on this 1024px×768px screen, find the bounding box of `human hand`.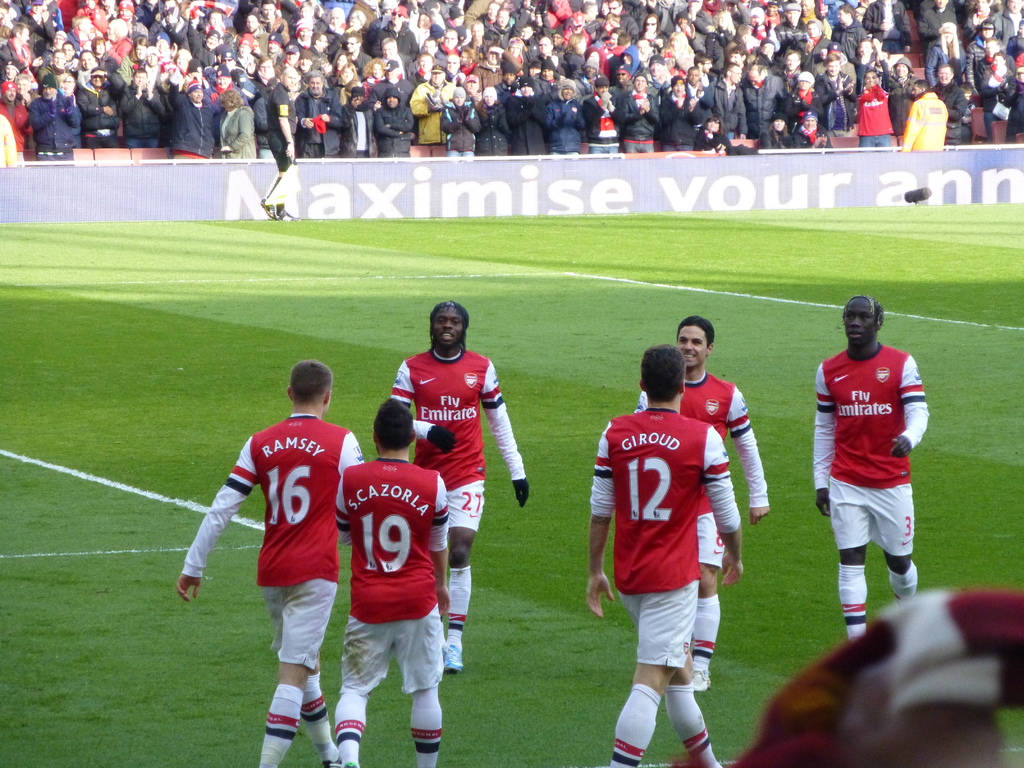
Bounding box: 431,1,442,15.
